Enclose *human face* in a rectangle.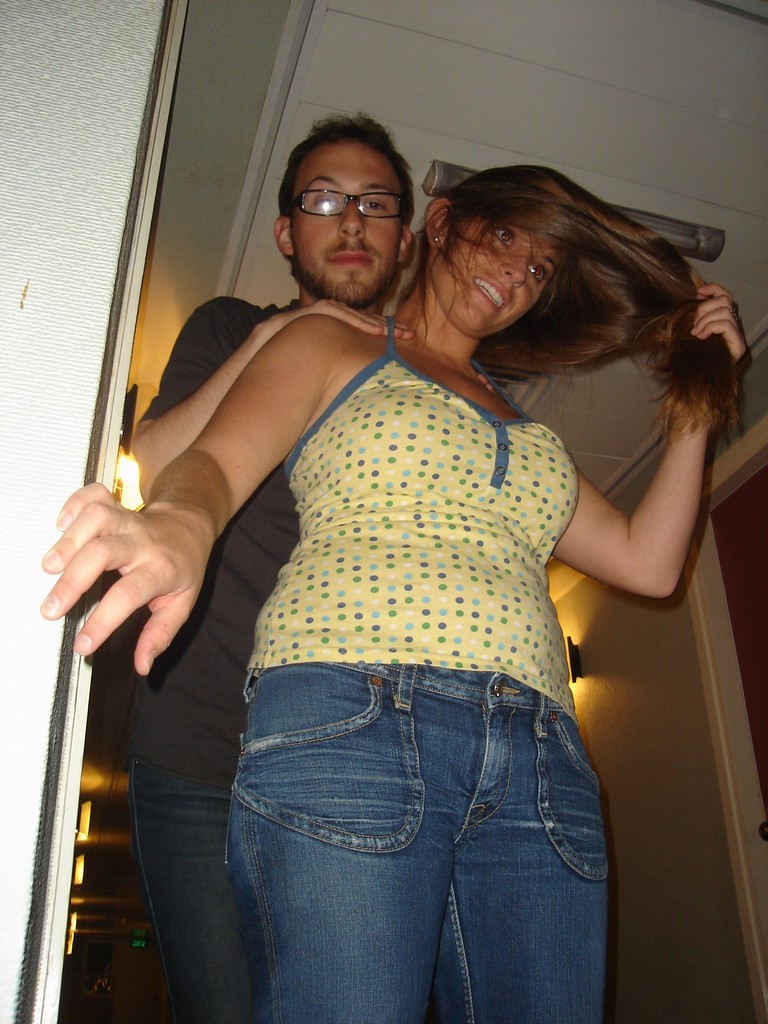
detection(435, 211, 564, 337).
